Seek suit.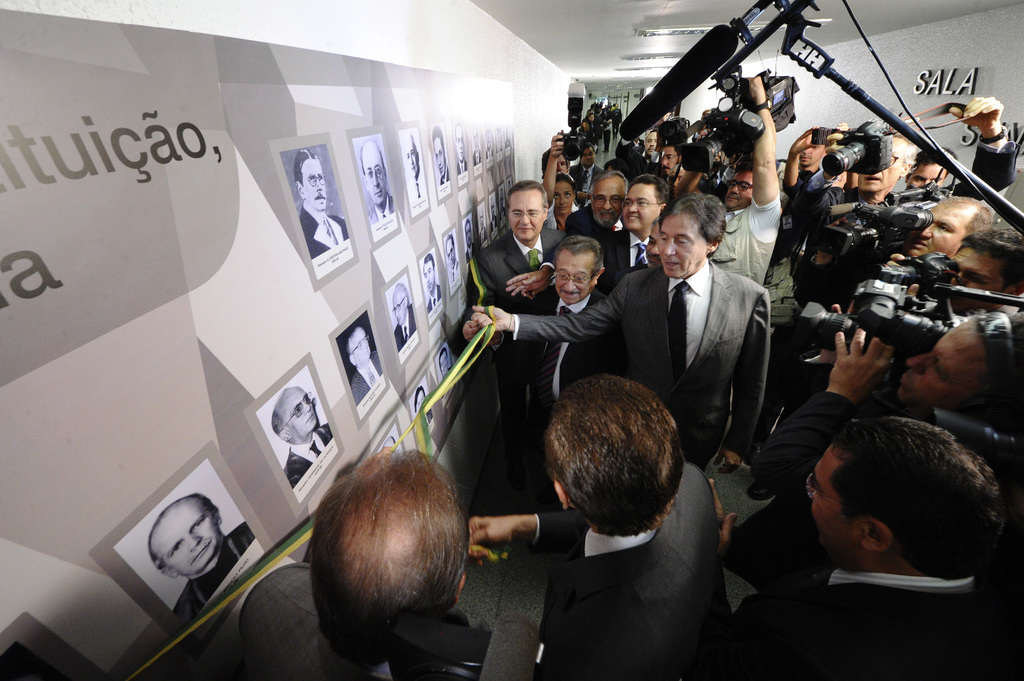
(x1=452, y1=234, x2=575, y2=443).
